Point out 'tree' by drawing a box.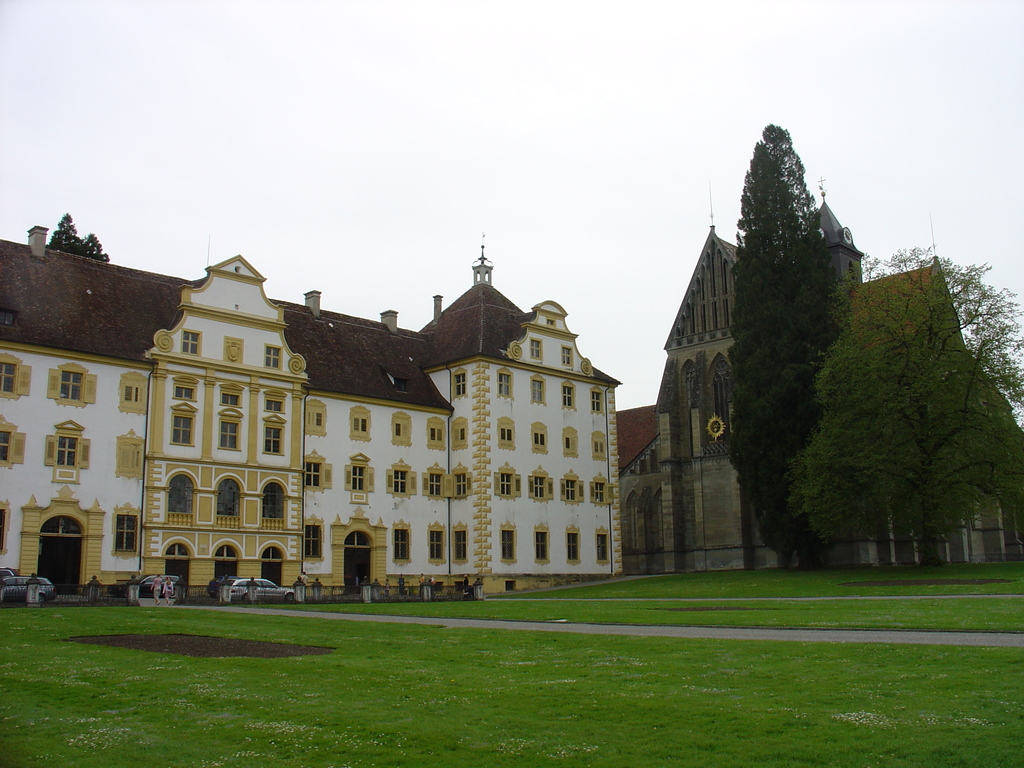
(x1=761, y1=207, x2=1002, y2=576).
